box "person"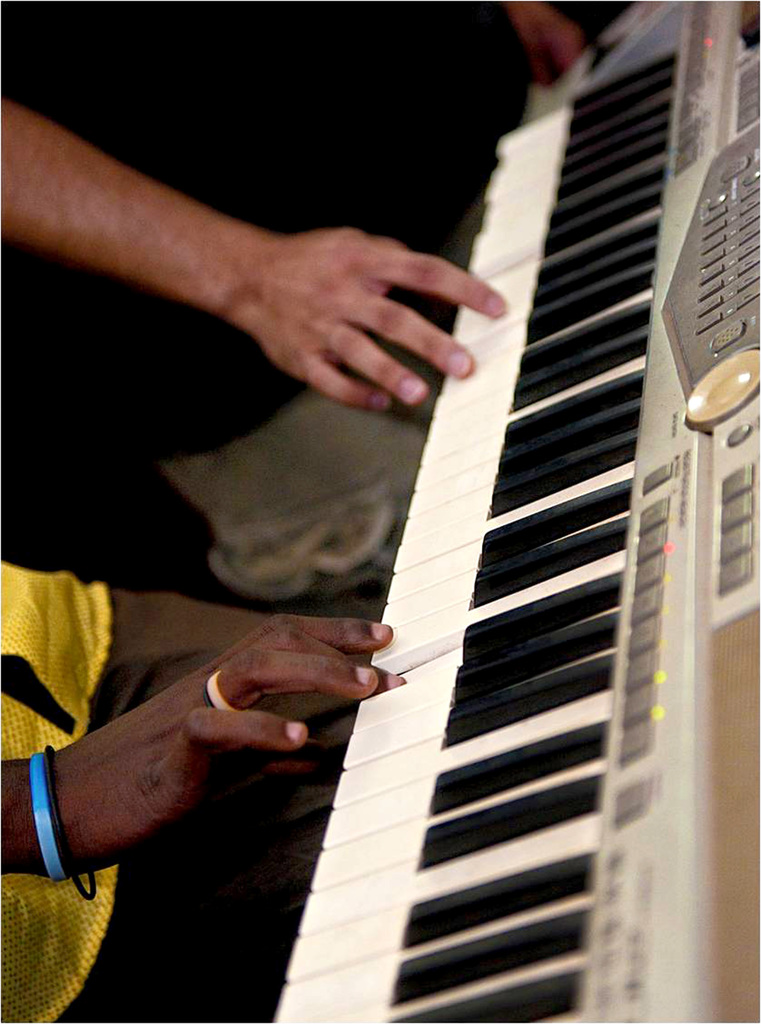
[left=0, top=0, right=567, bottom=451]
